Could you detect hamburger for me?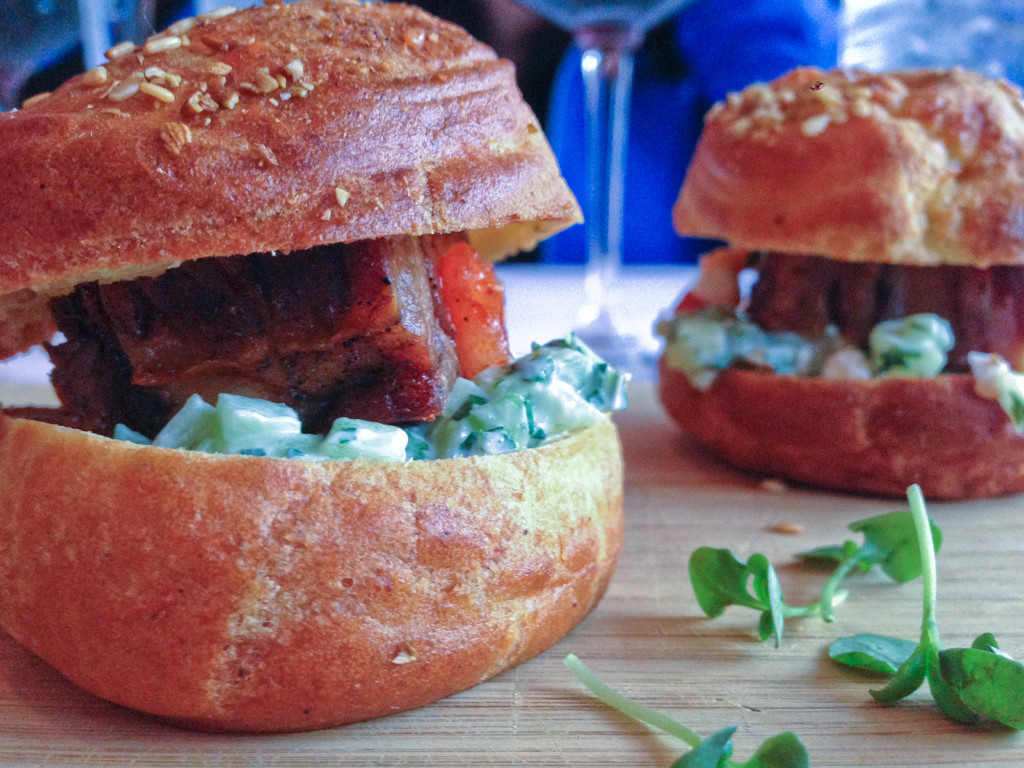
Detection result: 657/66/1023/495.
